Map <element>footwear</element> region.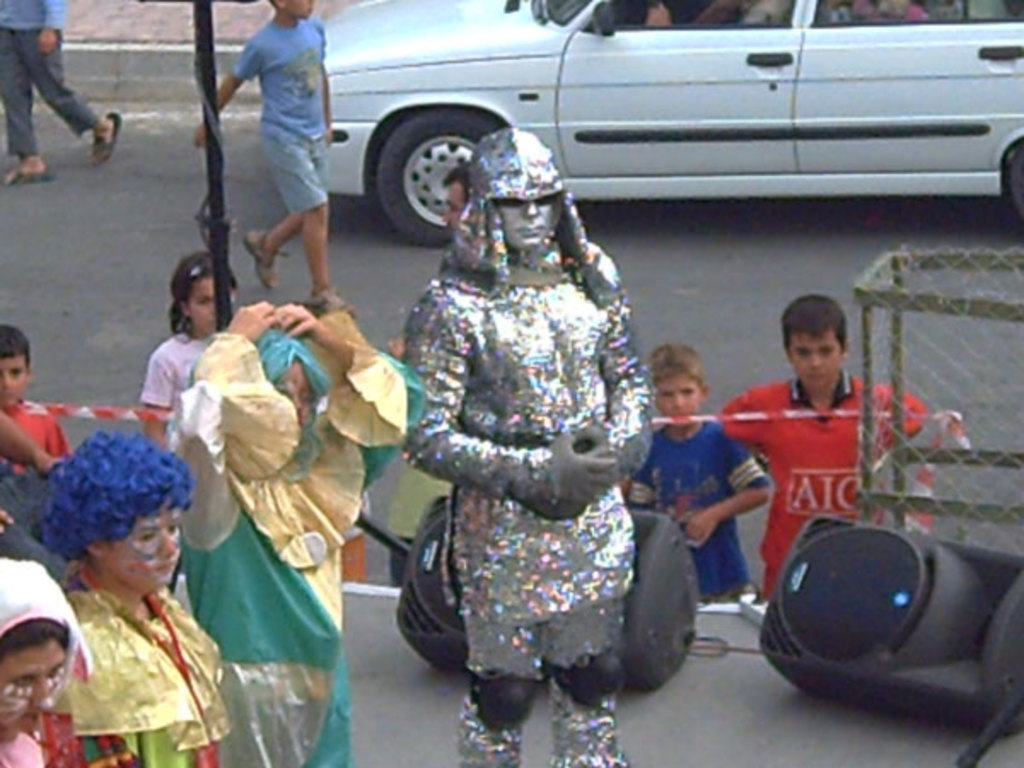
Mapped to BBox(317, 283, 364, 326).
